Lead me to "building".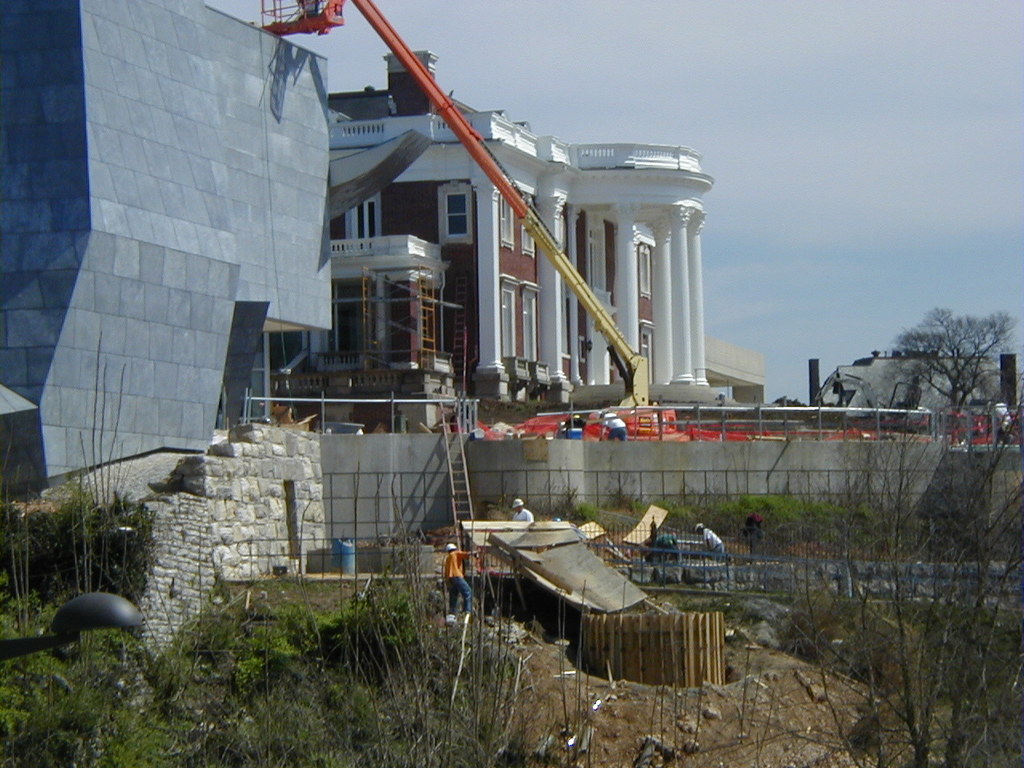
Lead to [0, 0, 434, 502].
